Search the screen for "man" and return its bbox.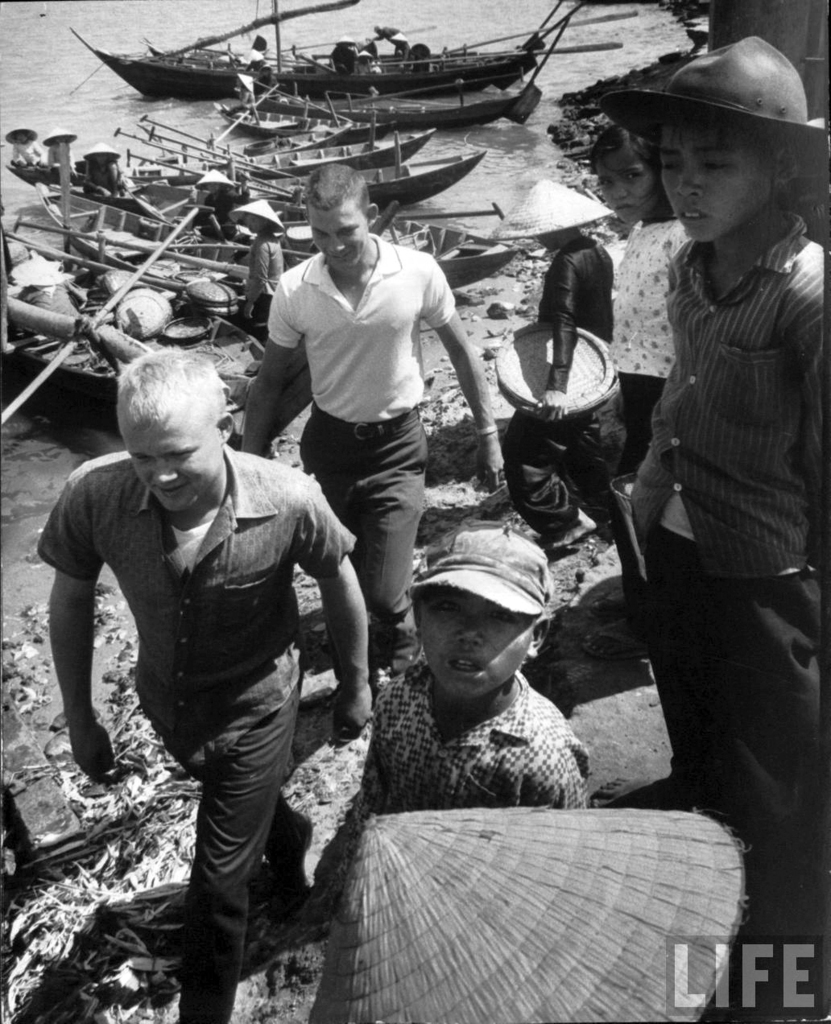
Found: [248, 154, 483, 656].
